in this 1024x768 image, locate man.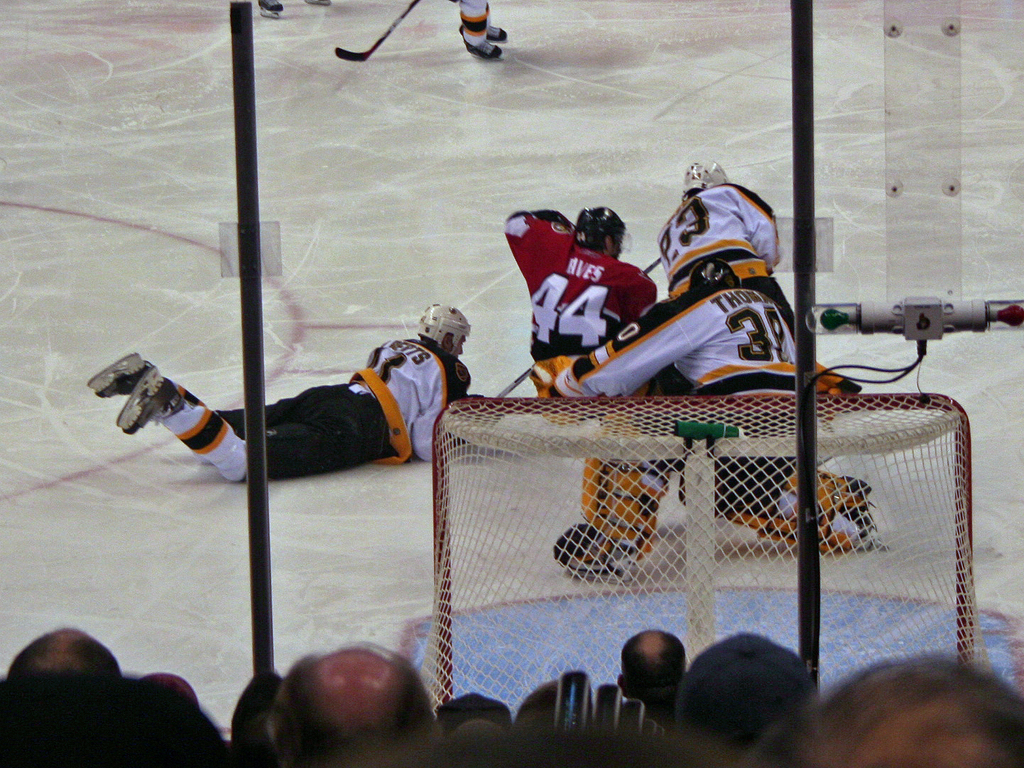
Bounding box: region(675, 634, 825, 746).
